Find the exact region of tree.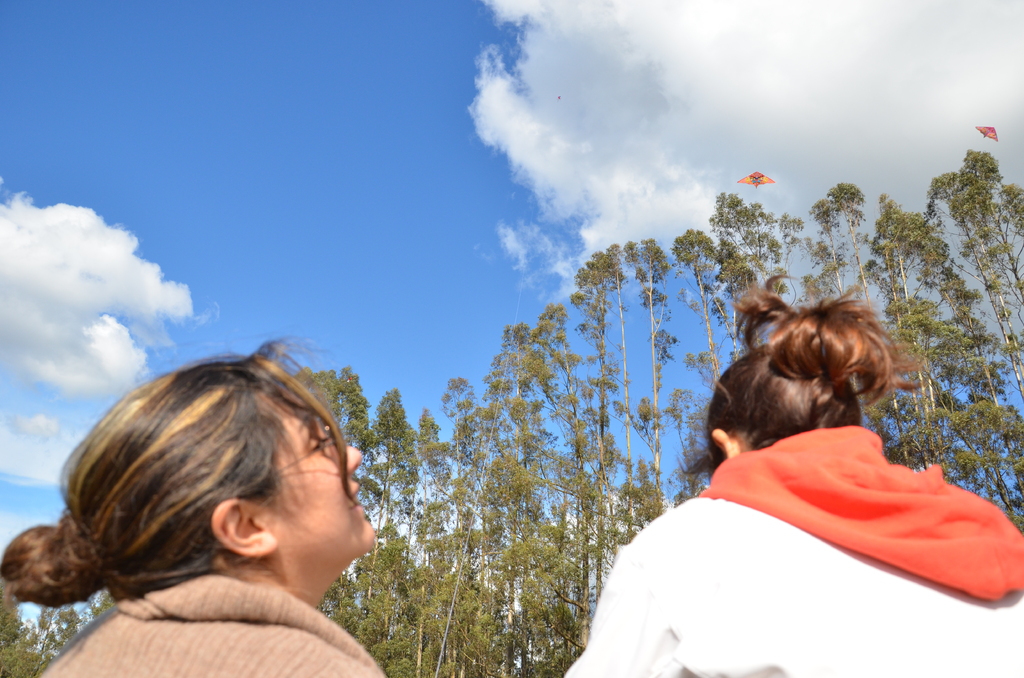
Exact region: locate(865, 190, 936, 462).
